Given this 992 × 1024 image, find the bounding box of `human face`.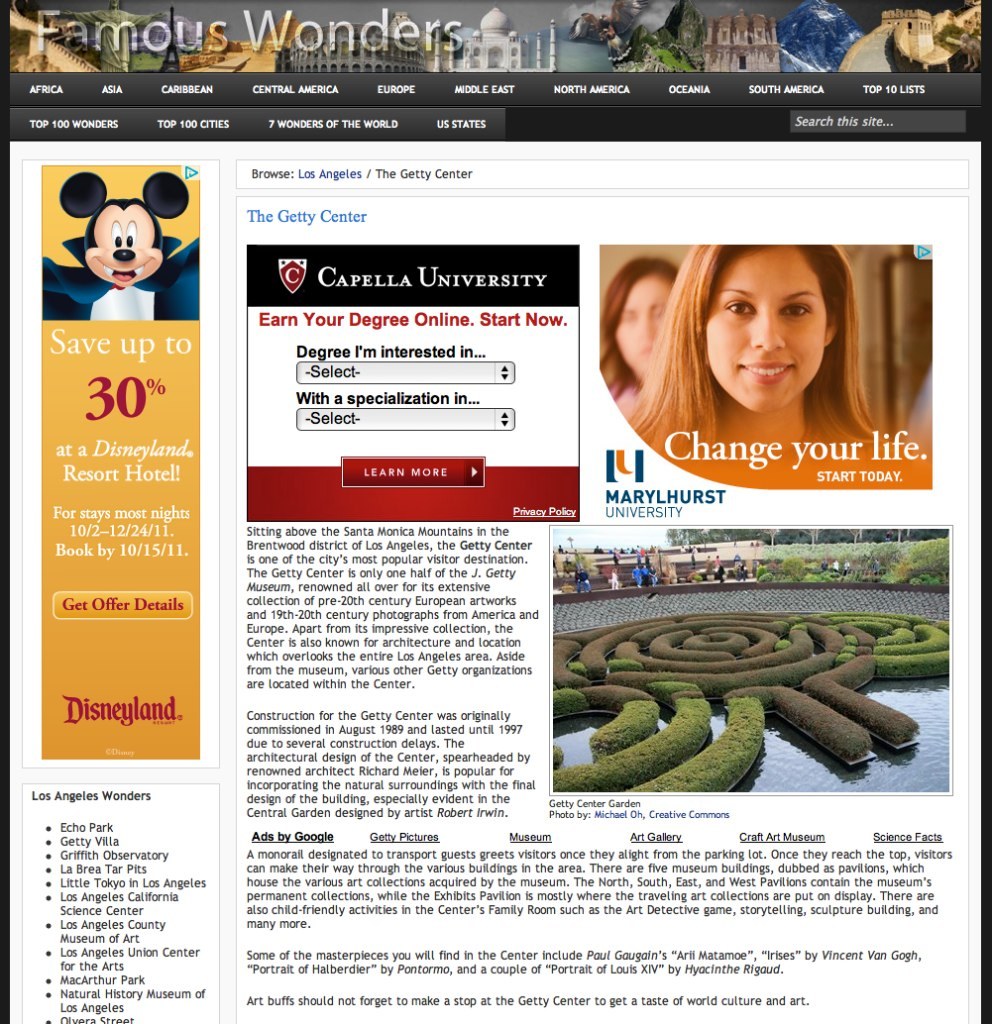
Rect(619, 283, 672, 377).
